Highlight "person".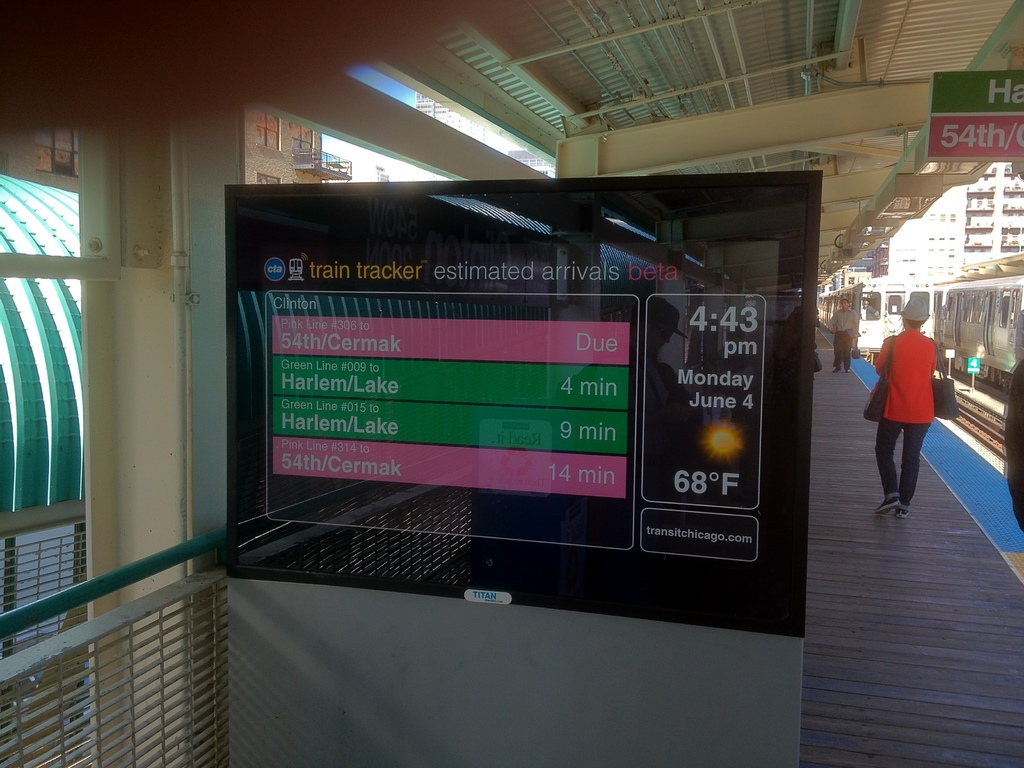
Highlighted region: [828, 294, 860, 379].
